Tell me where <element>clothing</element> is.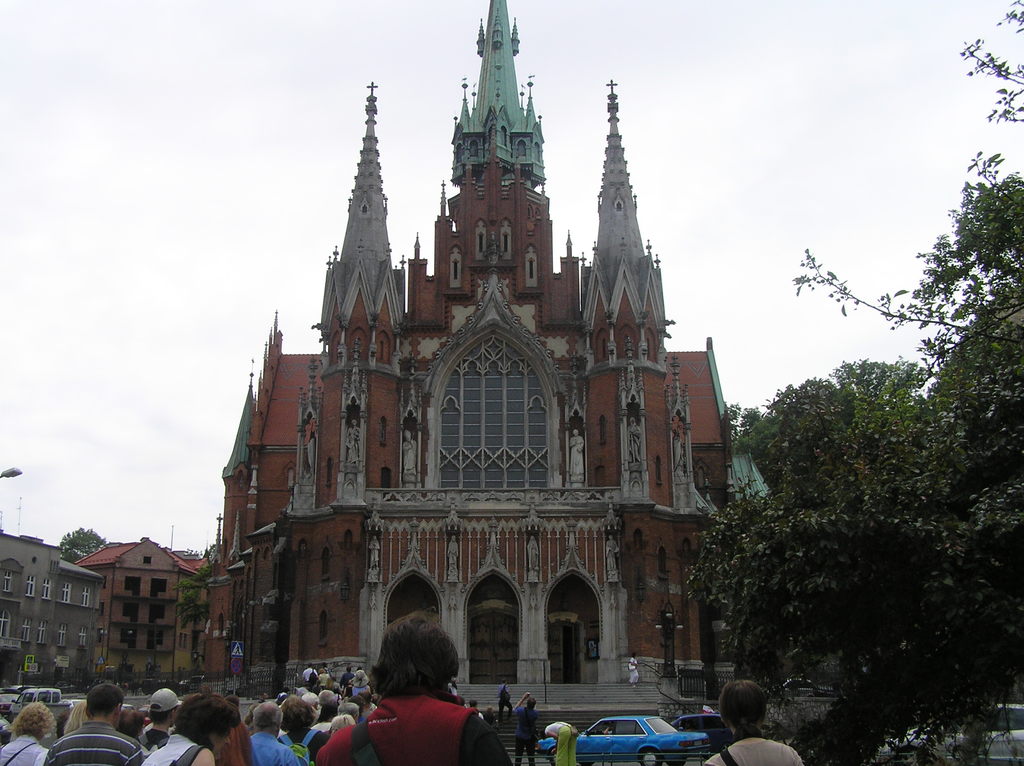
<element>clothing</element> is at [340,674,352,695].
